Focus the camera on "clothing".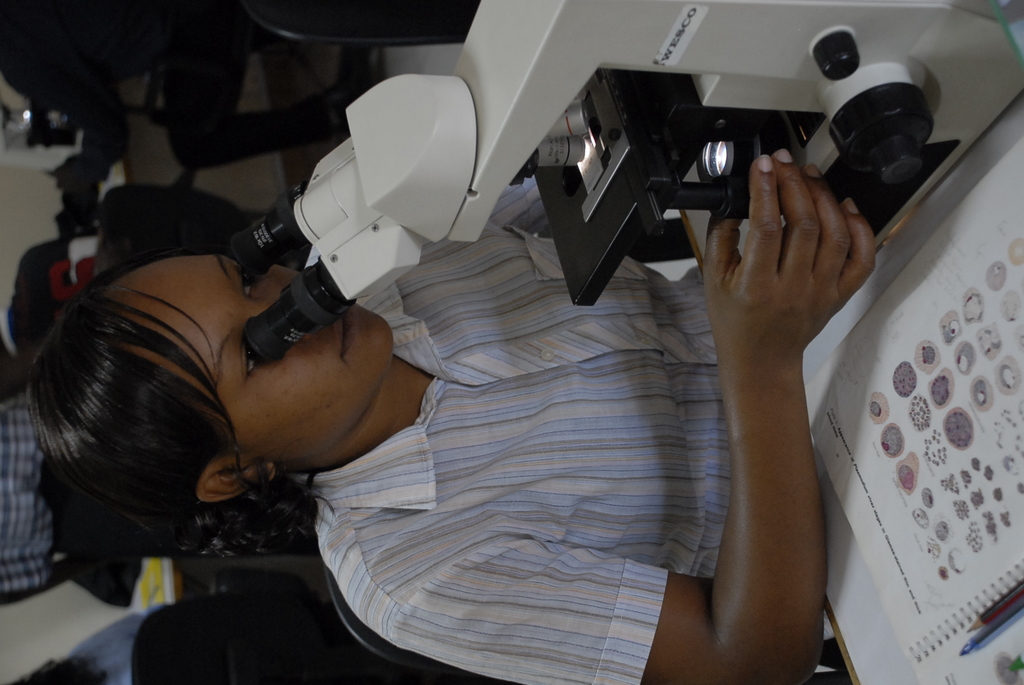
Focus region: (x1=314, y1=171, x2=708, y2=684).
